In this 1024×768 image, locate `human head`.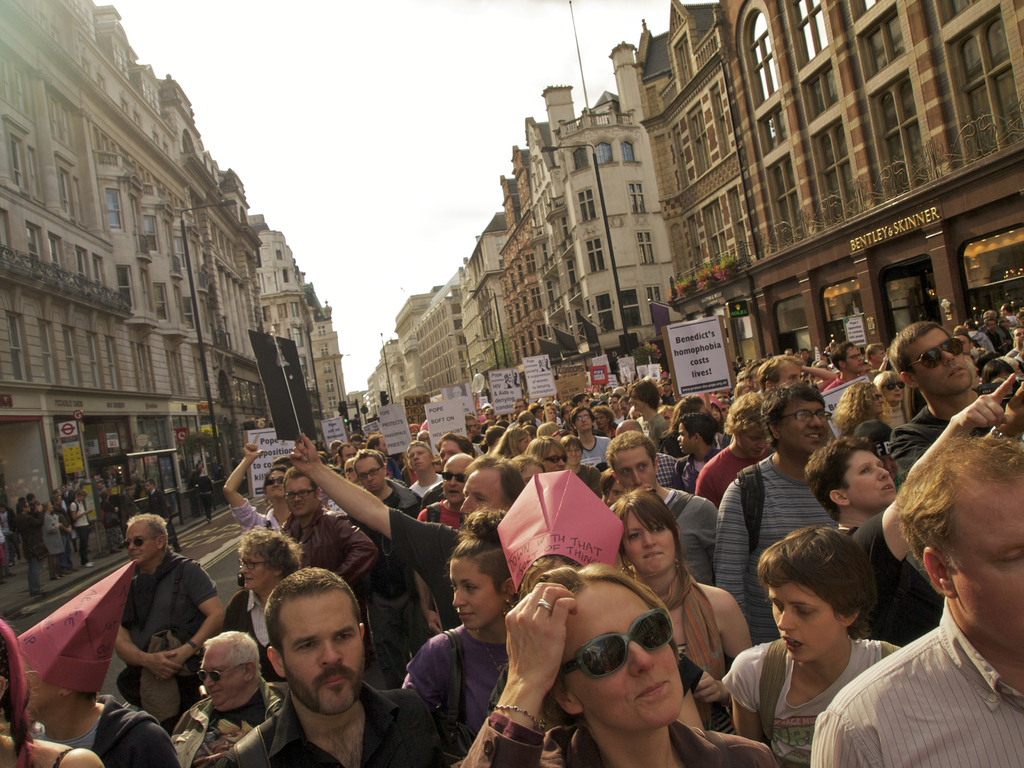
Bounding box: bbox=(760, 352, 800, 389).
